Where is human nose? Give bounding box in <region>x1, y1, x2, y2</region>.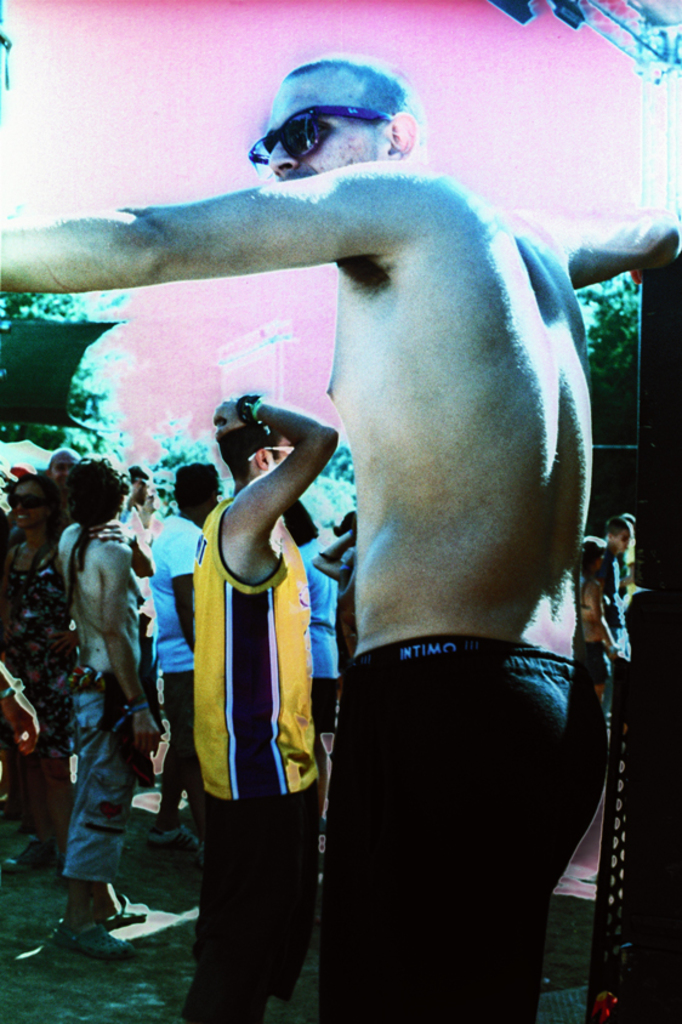
<region>263, 142, 296, 176</region>.
